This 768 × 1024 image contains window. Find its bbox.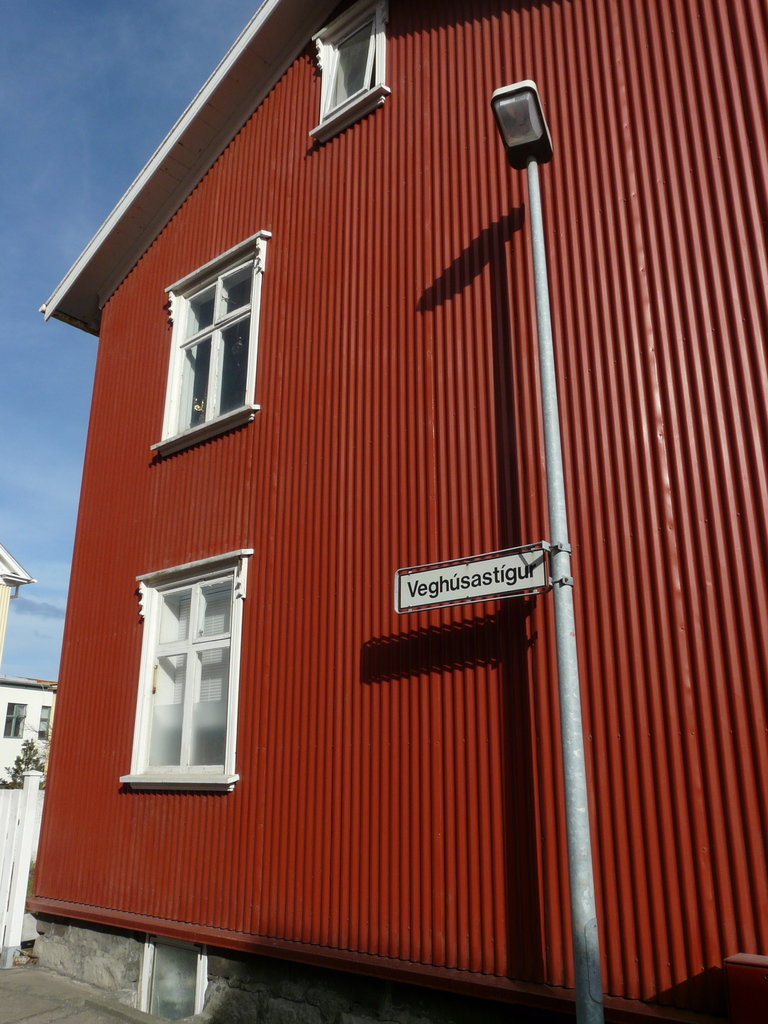
308, 0, 394, 143.
